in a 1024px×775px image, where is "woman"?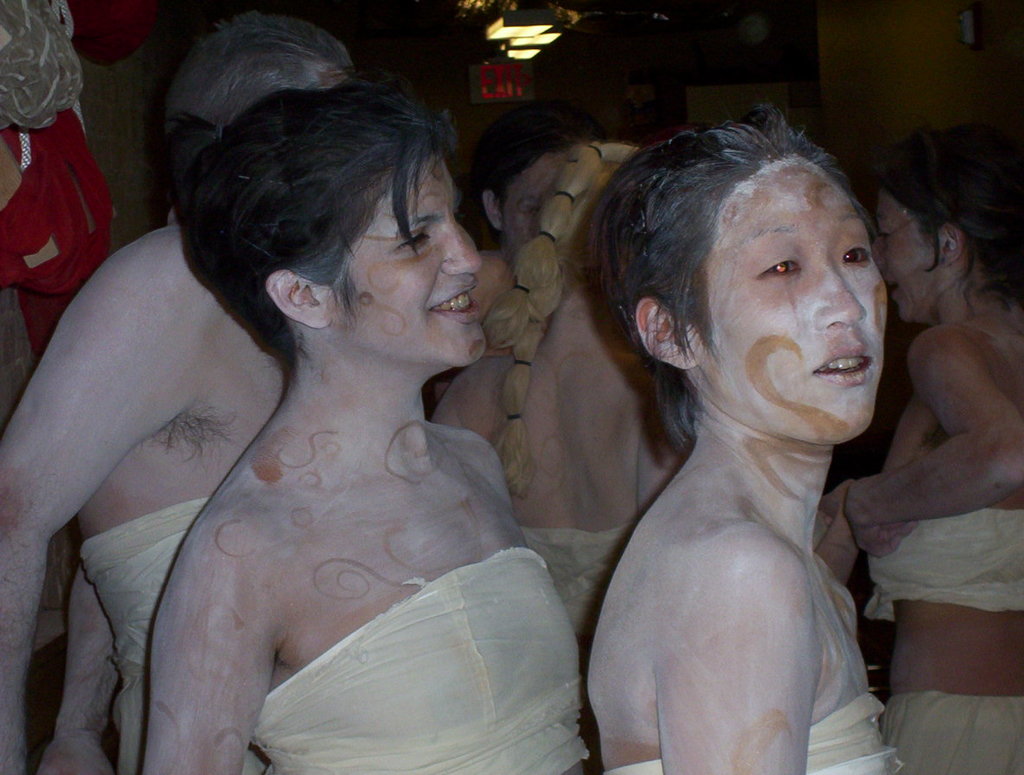
63, 80, 572, 752.
